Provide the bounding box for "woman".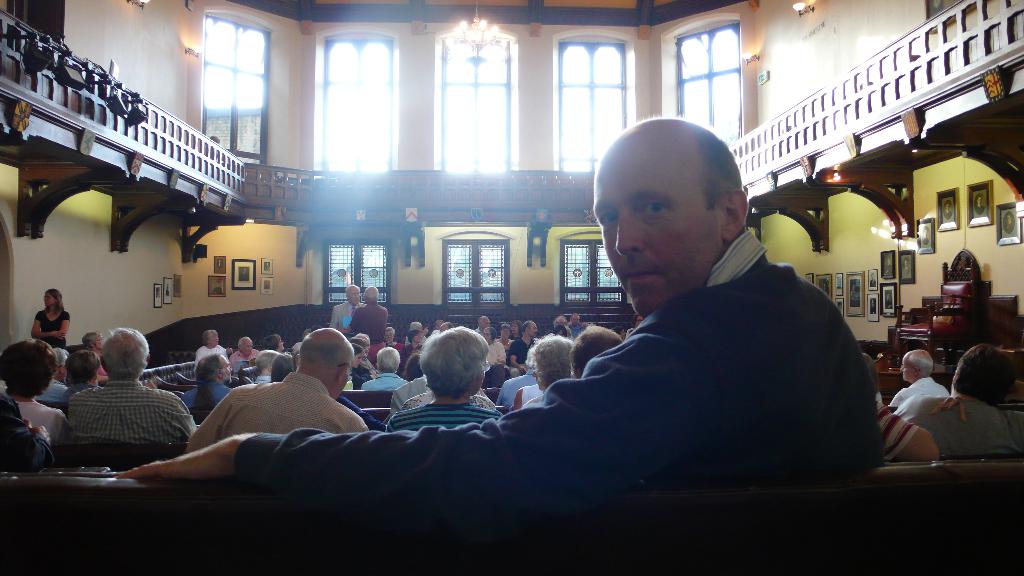
195 326 231 367.
